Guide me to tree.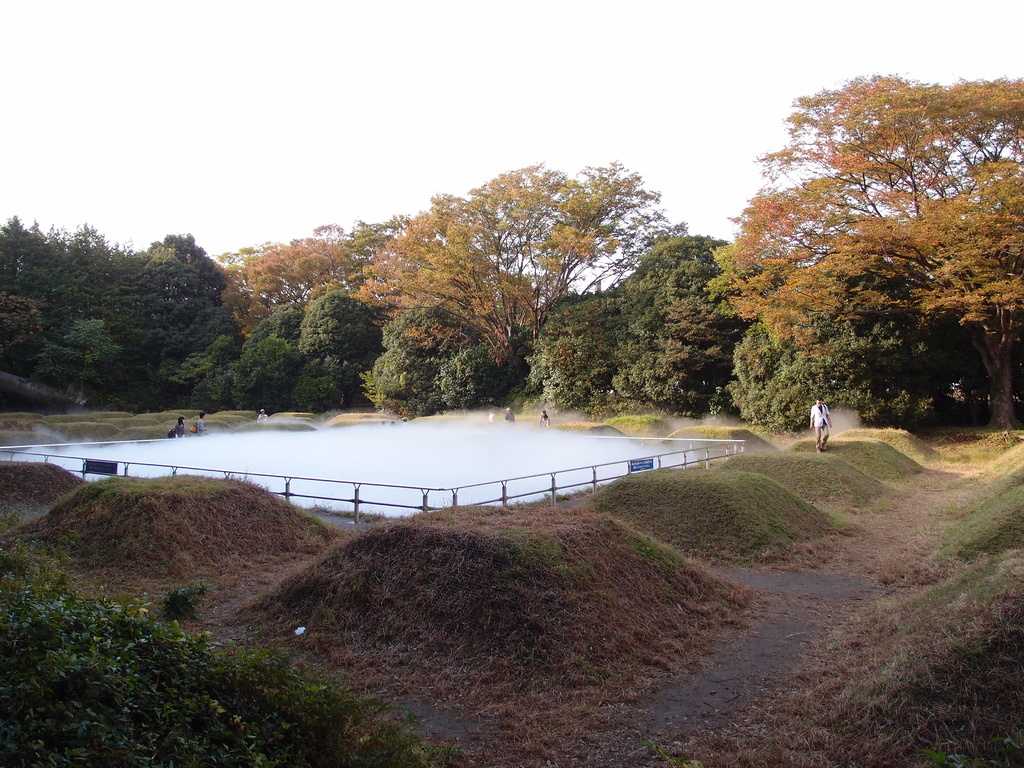
Guidance: {"left": 698, "top": 62, "right": 1023, "bottom": 434}.
